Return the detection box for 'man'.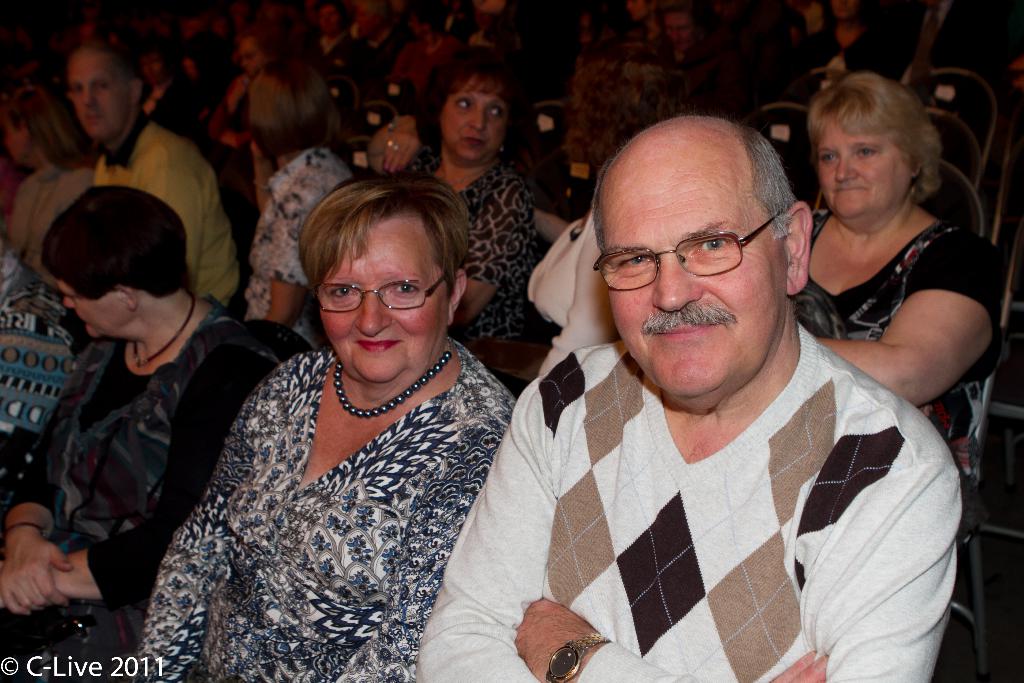
box=[808, 0, 881, 73].
